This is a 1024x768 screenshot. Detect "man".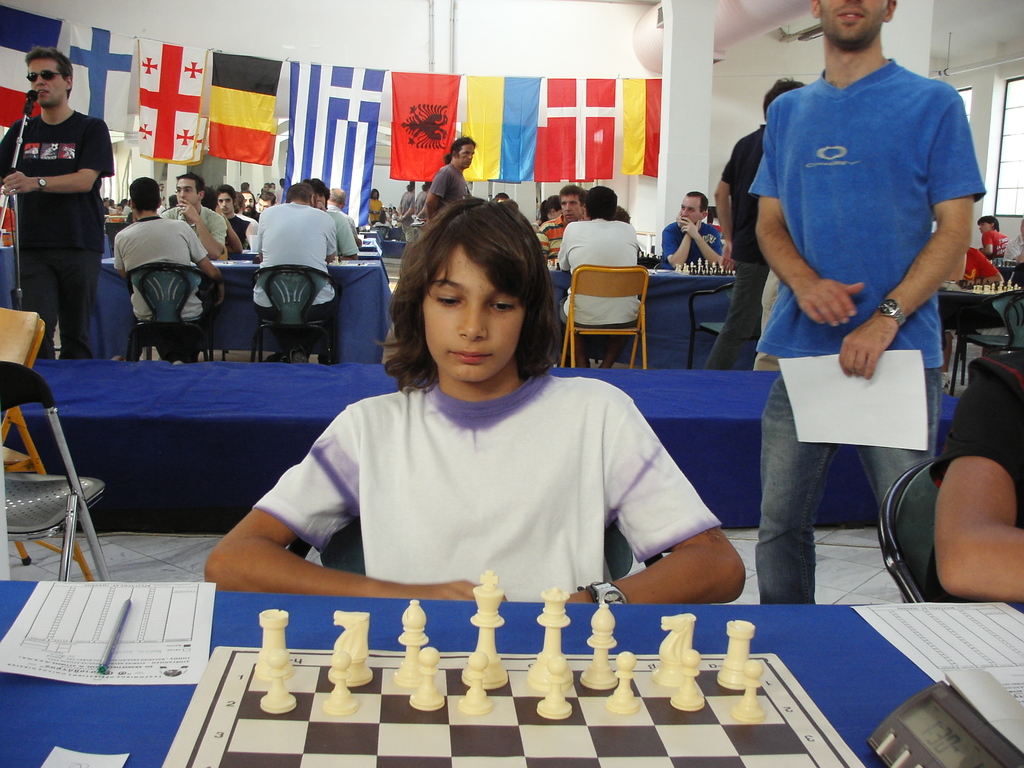
309/181/358/259.
